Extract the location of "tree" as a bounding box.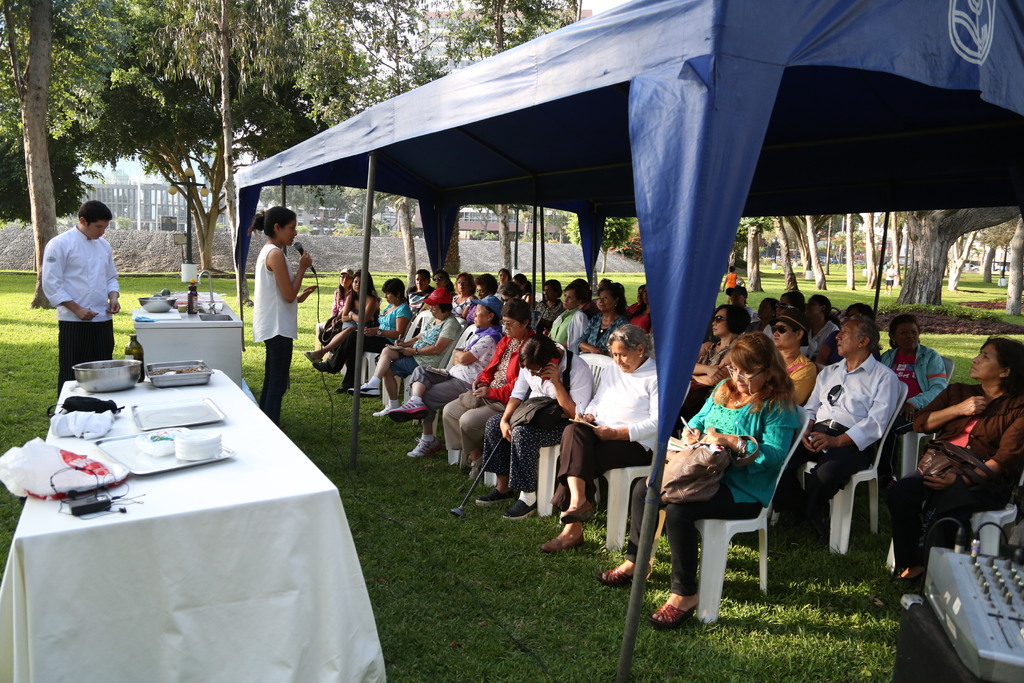
(291,0,467,277).
